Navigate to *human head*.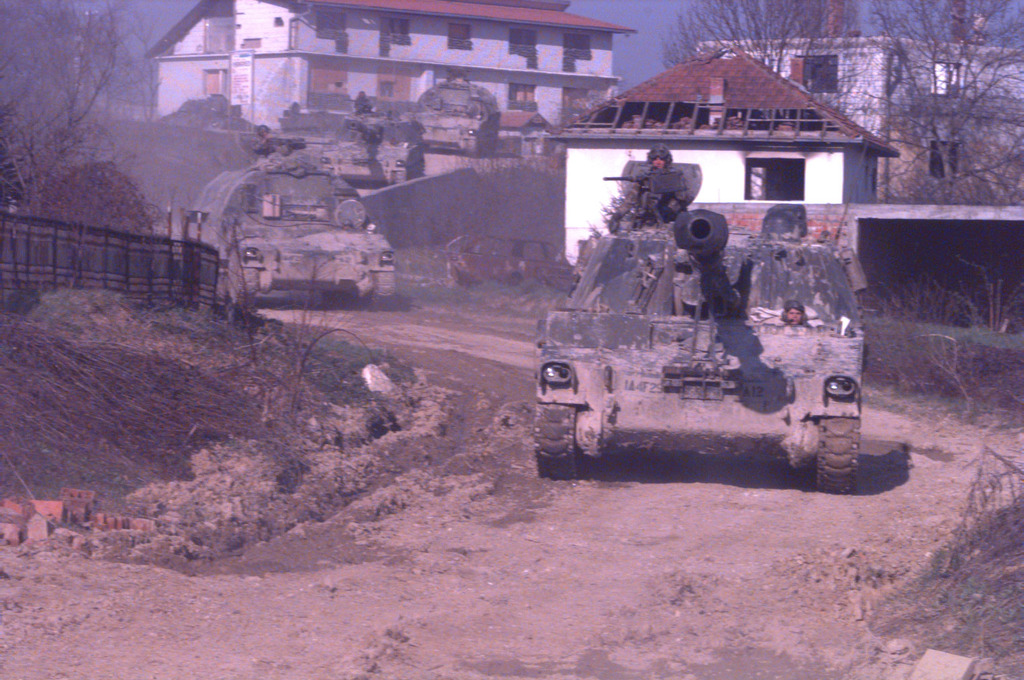
Navigation target: bbox=(782, 299, 804, 324).
